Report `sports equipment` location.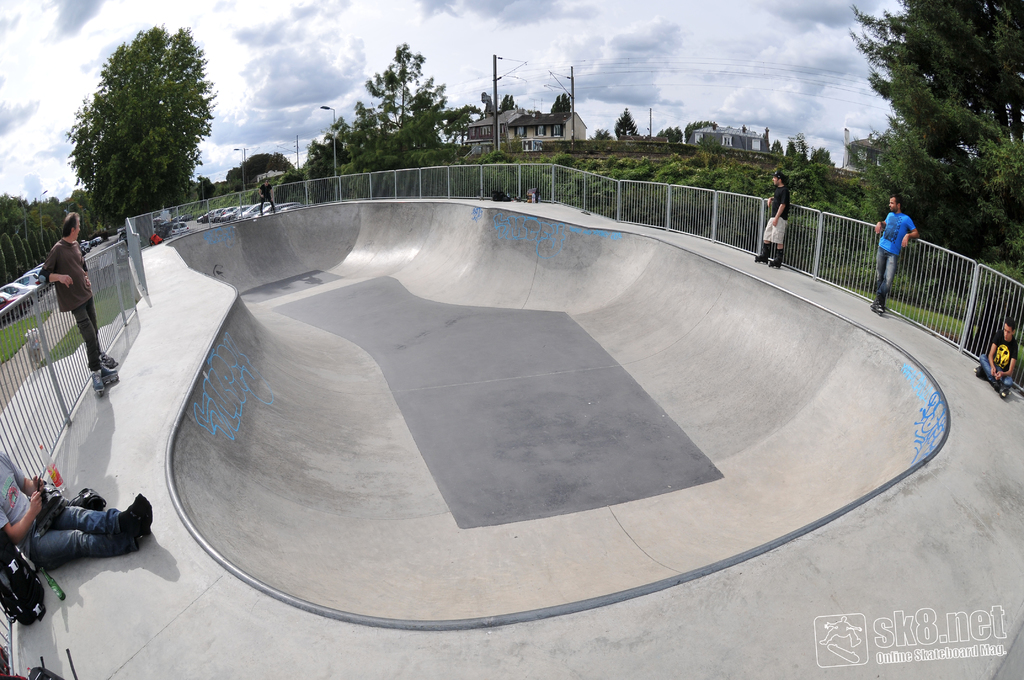
Report: bbox=[766, 252, 783, 271].
